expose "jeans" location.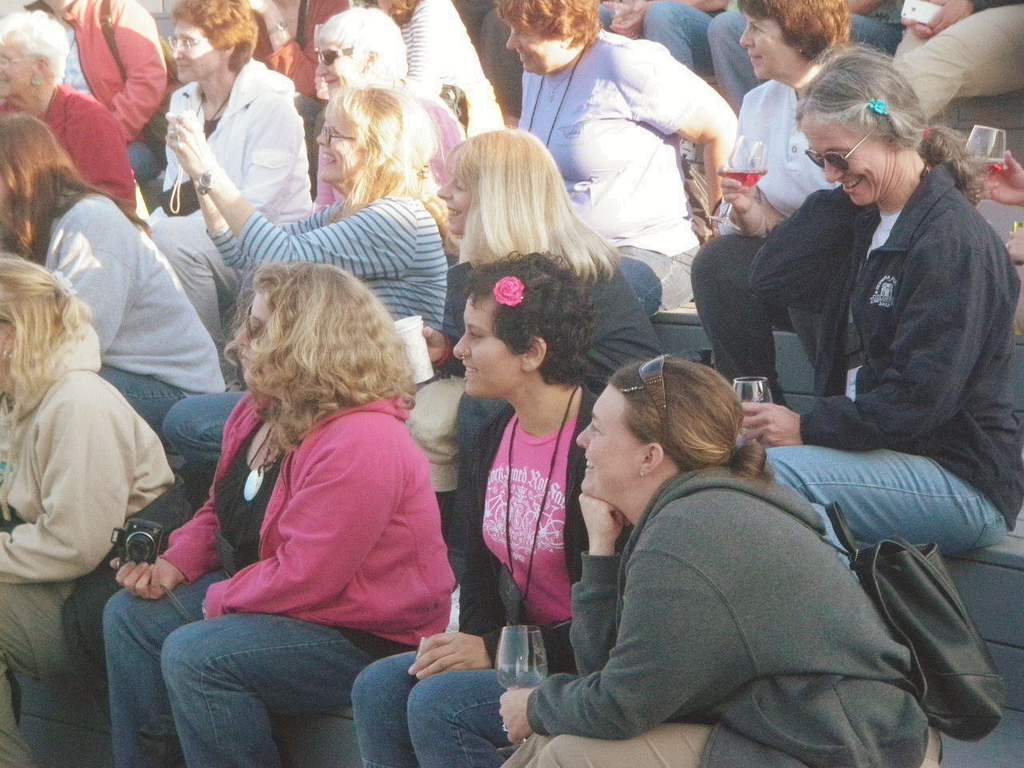
Exposed at 594 2 706 67.
